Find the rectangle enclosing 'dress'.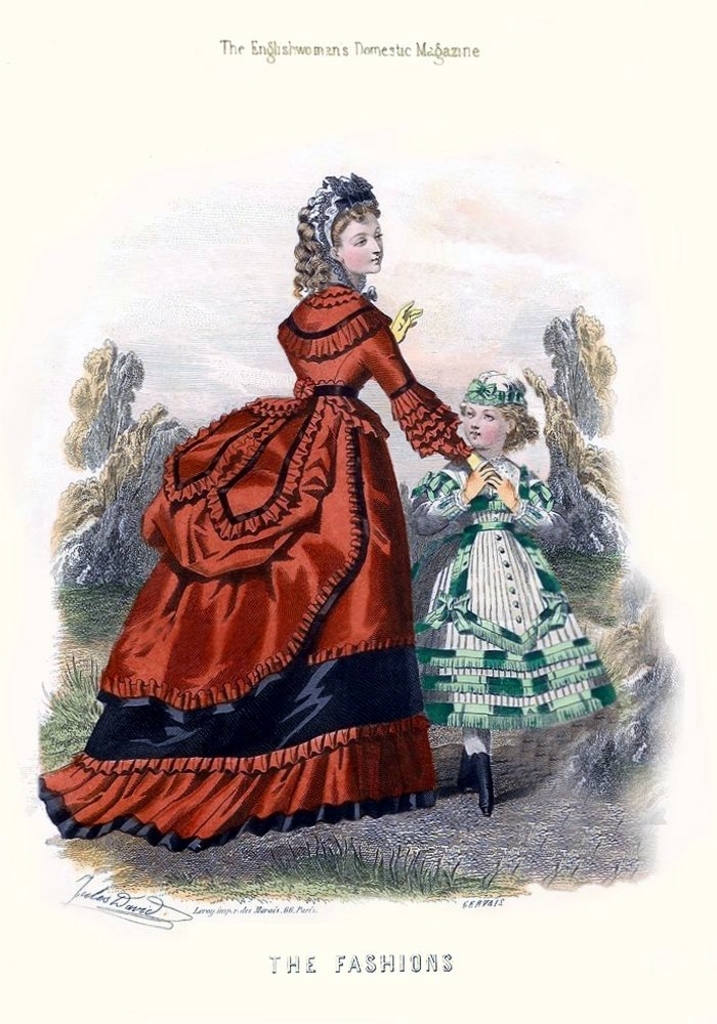
410 458 619 731.
